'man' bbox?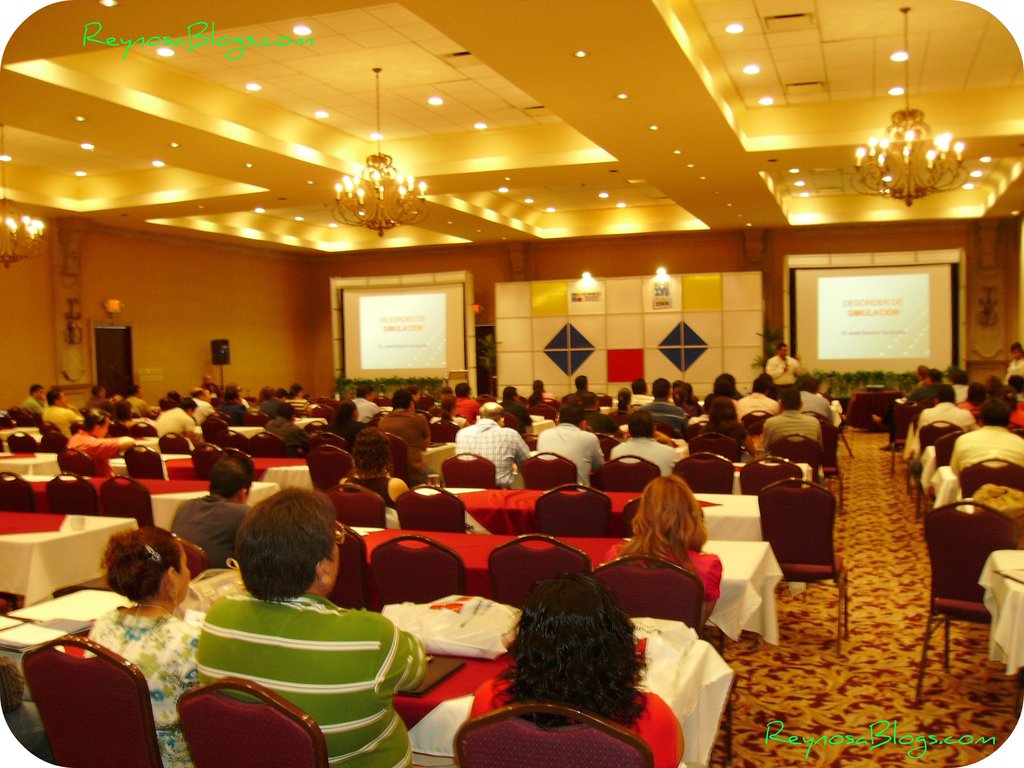
l=614, t=410, r=680, b=476
